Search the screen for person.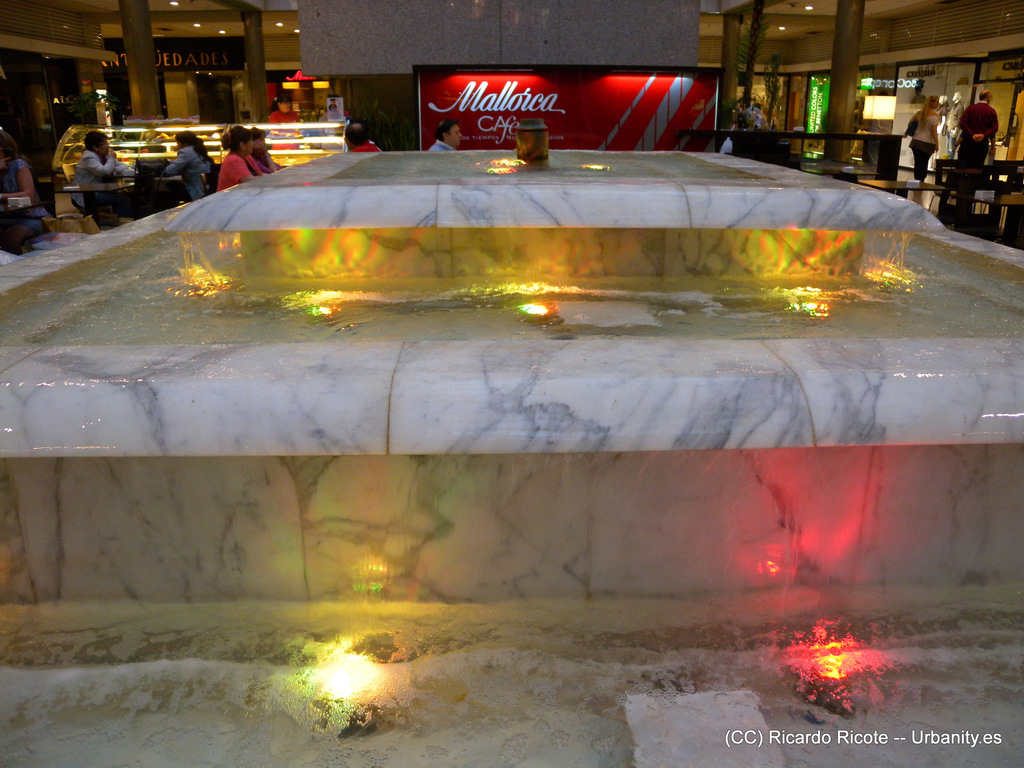
Found at select_region(427, 116, 462, 152).
